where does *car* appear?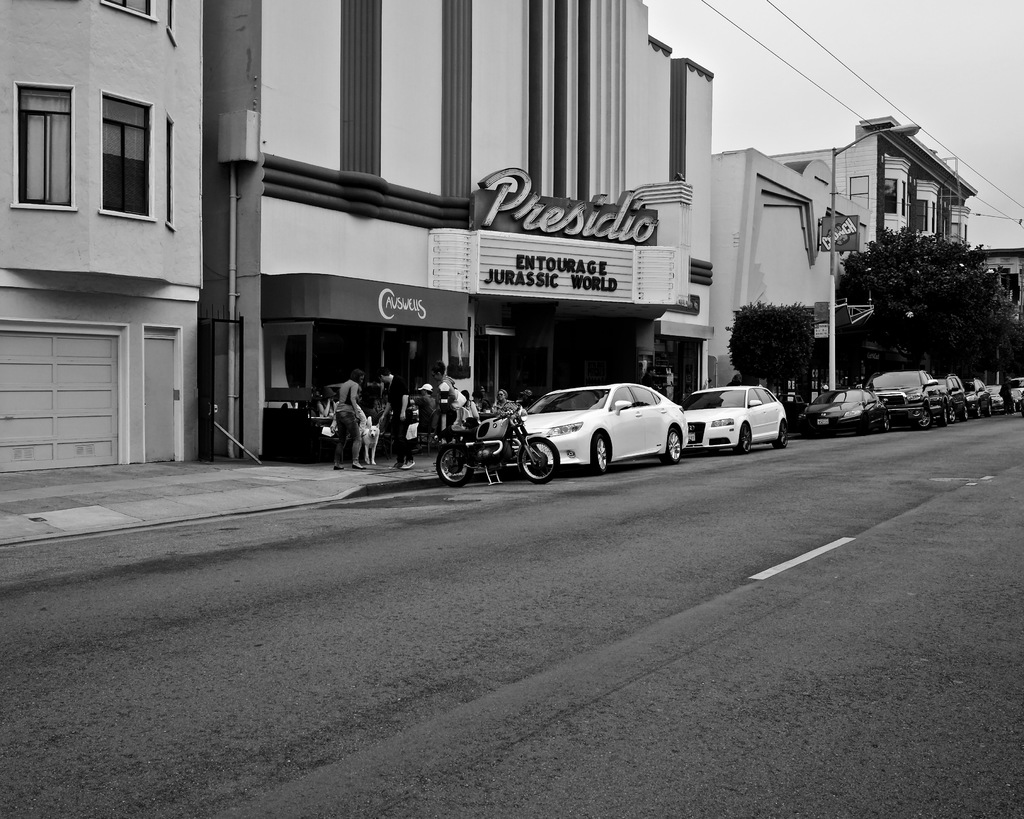
Appears at x1=1006 y1=385 x2=1023 y2=415.
